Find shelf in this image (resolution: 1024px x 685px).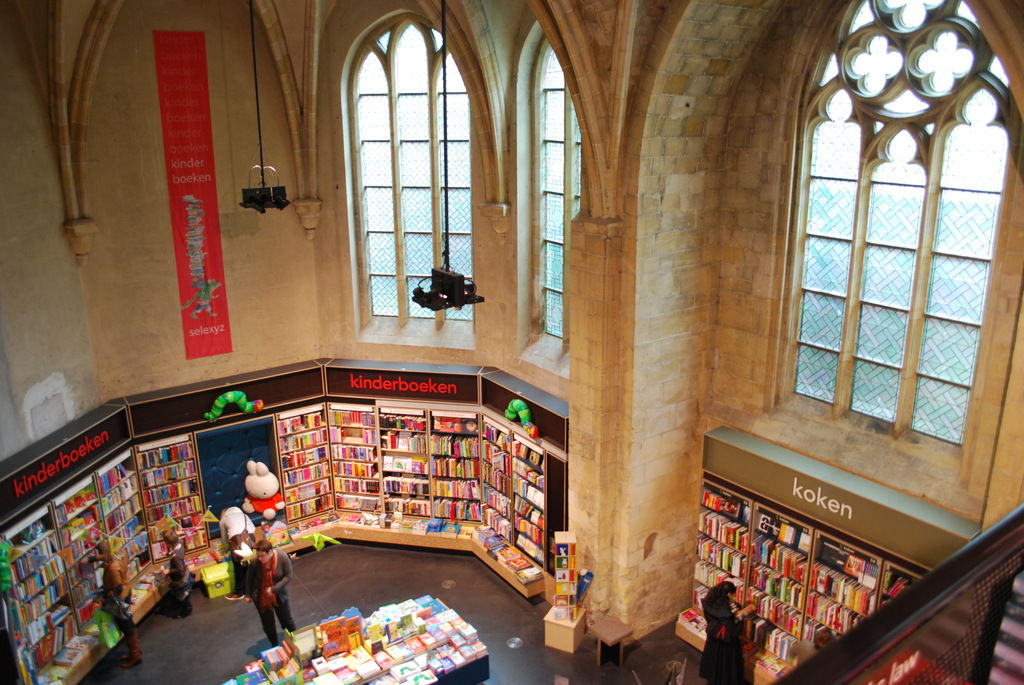
box=[794, 524, 885, 672].
